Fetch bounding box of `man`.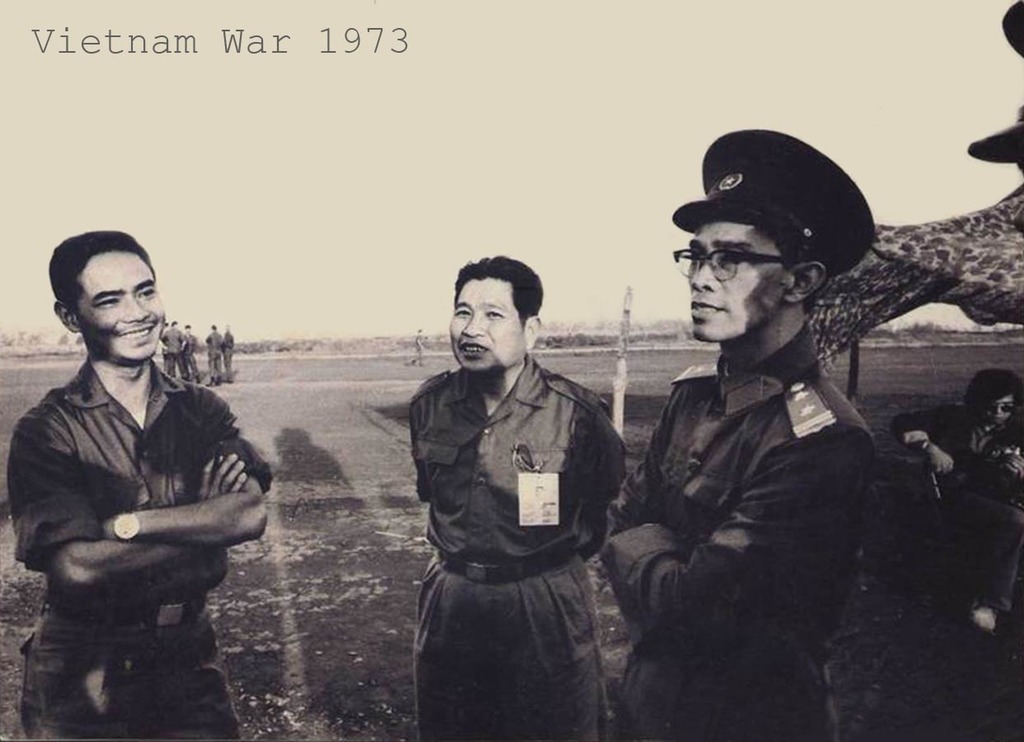
Bbox: l=197, t=323, r=218, b=387.
